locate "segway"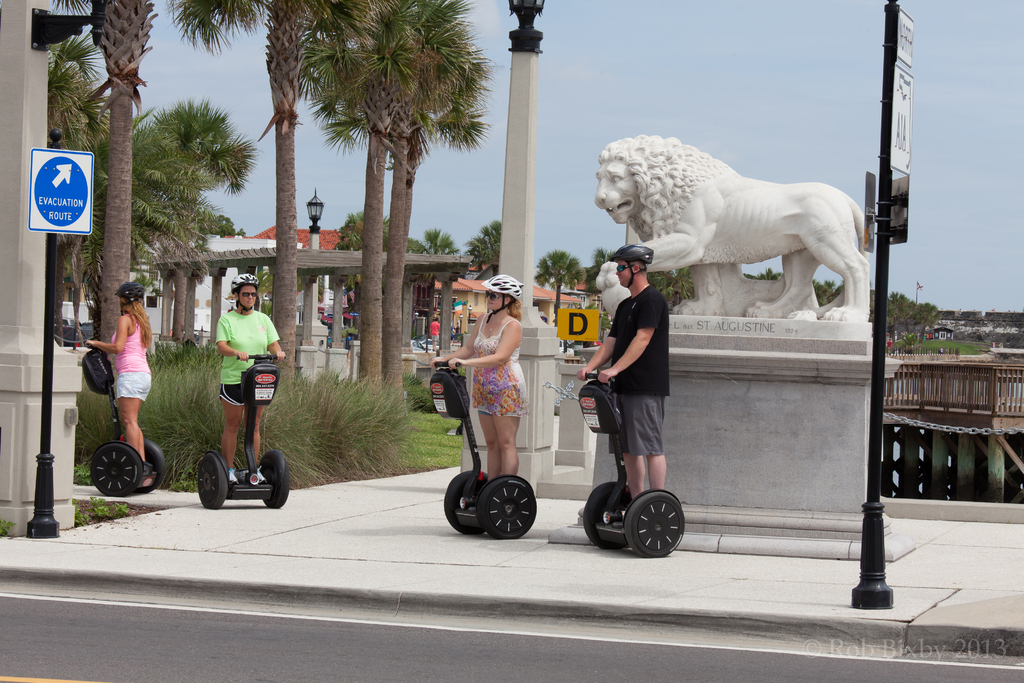
select_region(432, 356, 540, 534)
